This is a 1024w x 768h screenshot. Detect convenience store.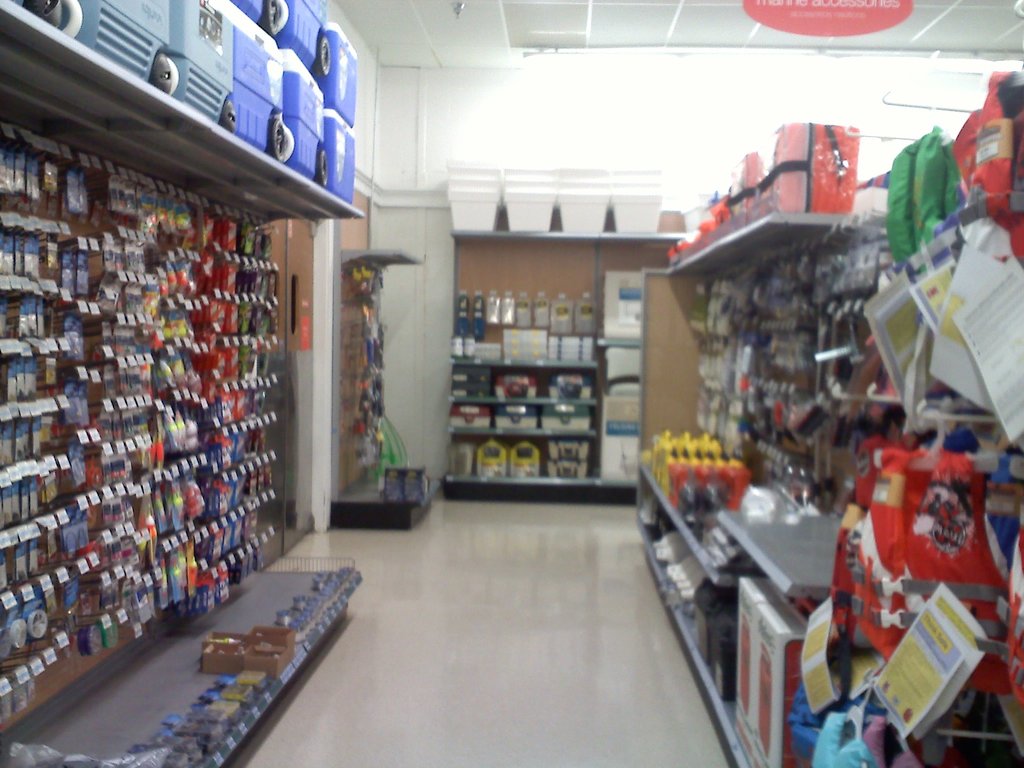
[19,0,1003,767].
